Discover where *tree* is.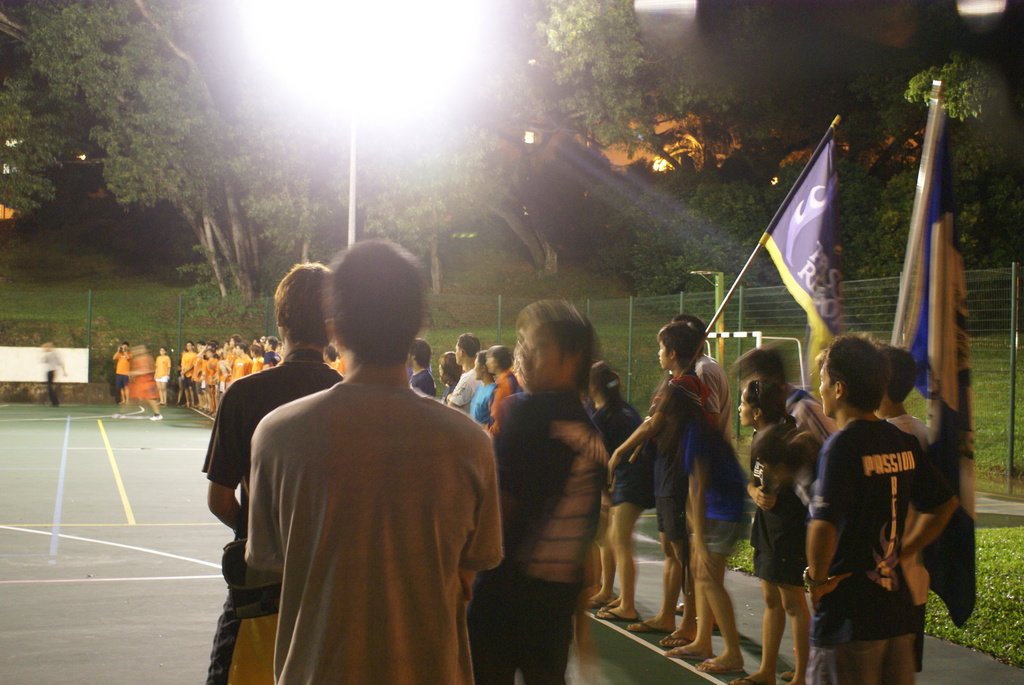
Discovered at detection(13, 28, 248, 380).
